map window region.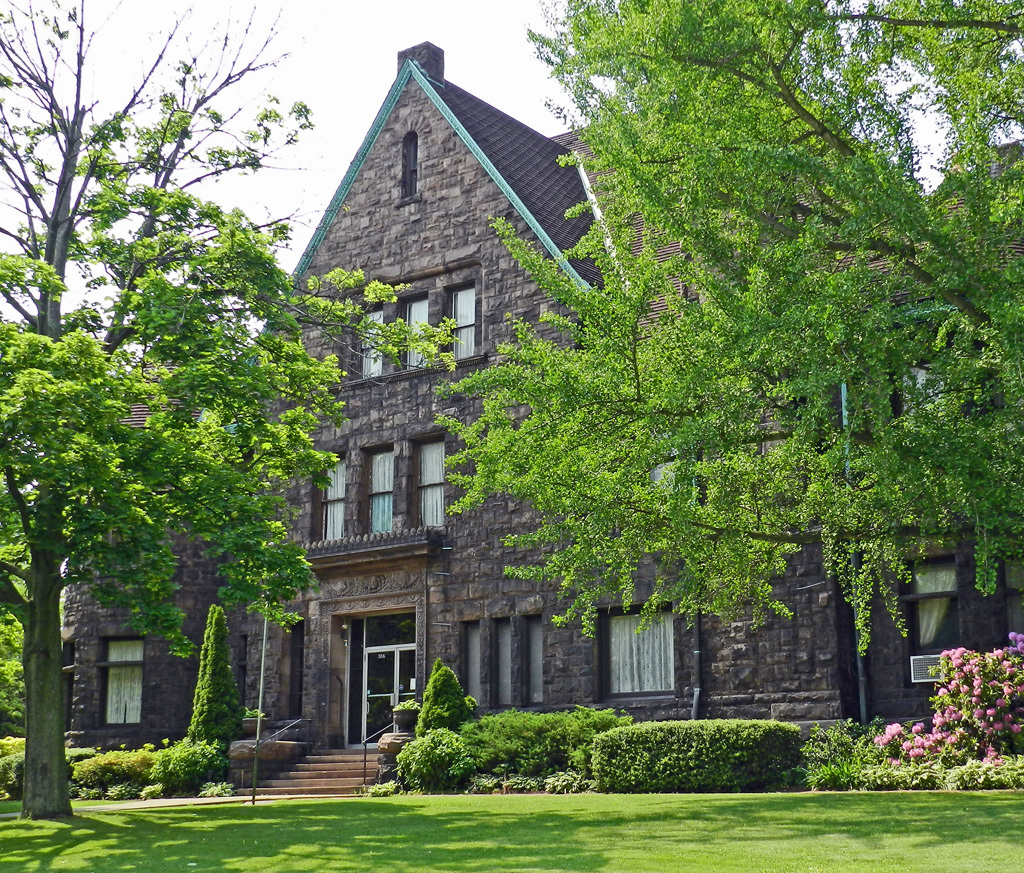
Mapped to <bbox>399, 289, 449, 397</bbox>.
